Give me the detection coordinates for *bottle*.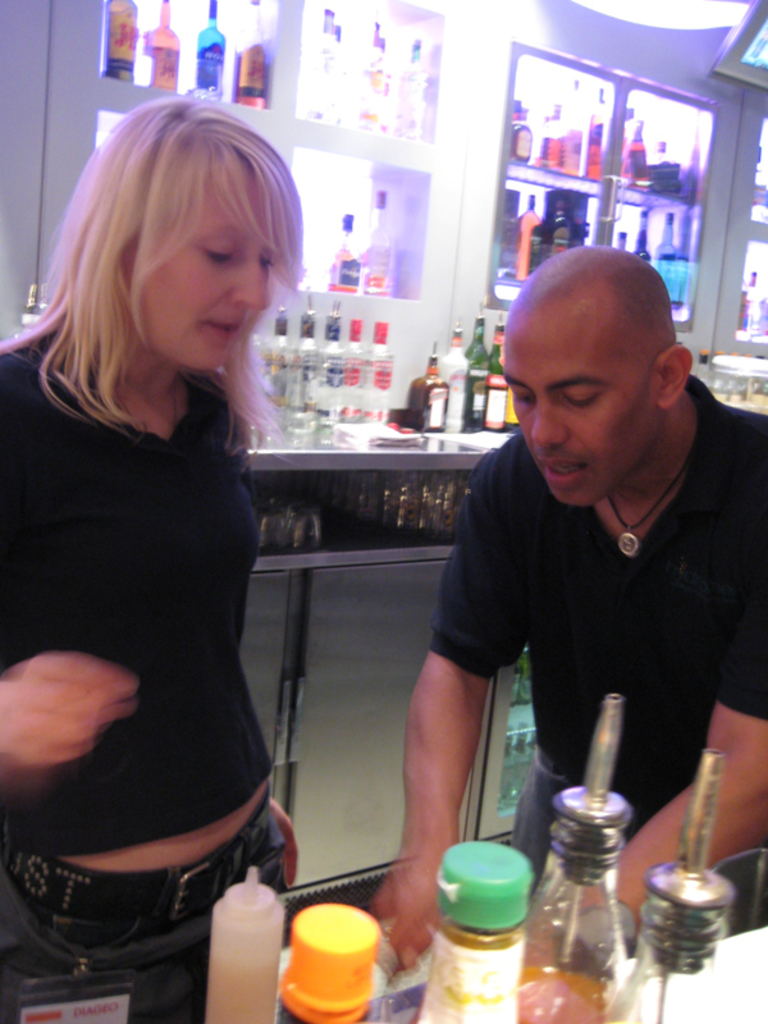
(141,1,180,96).
